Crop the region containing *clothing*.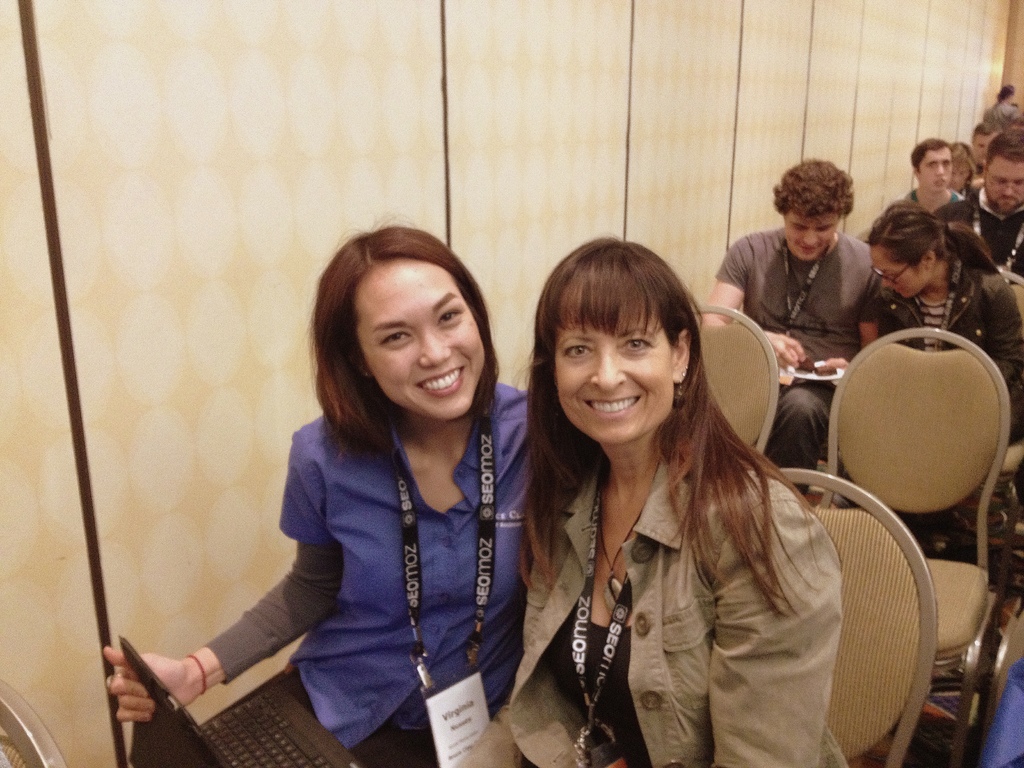
Crop region: [938,182,1023,284].
